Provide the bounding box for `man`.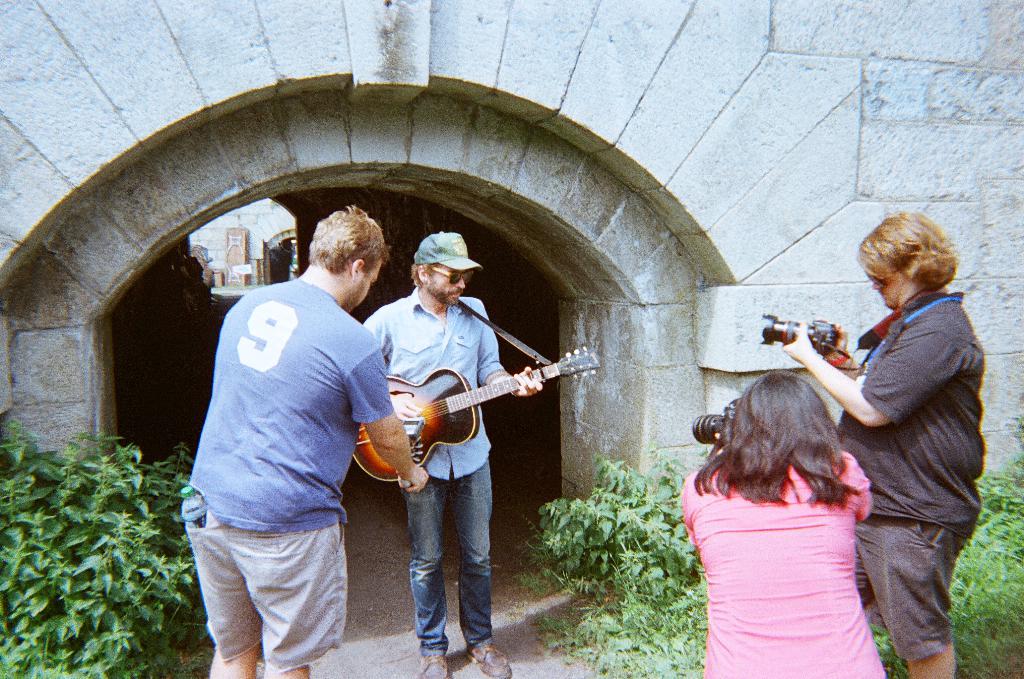
x1=781, y1=212, x2=987, y2=678.
